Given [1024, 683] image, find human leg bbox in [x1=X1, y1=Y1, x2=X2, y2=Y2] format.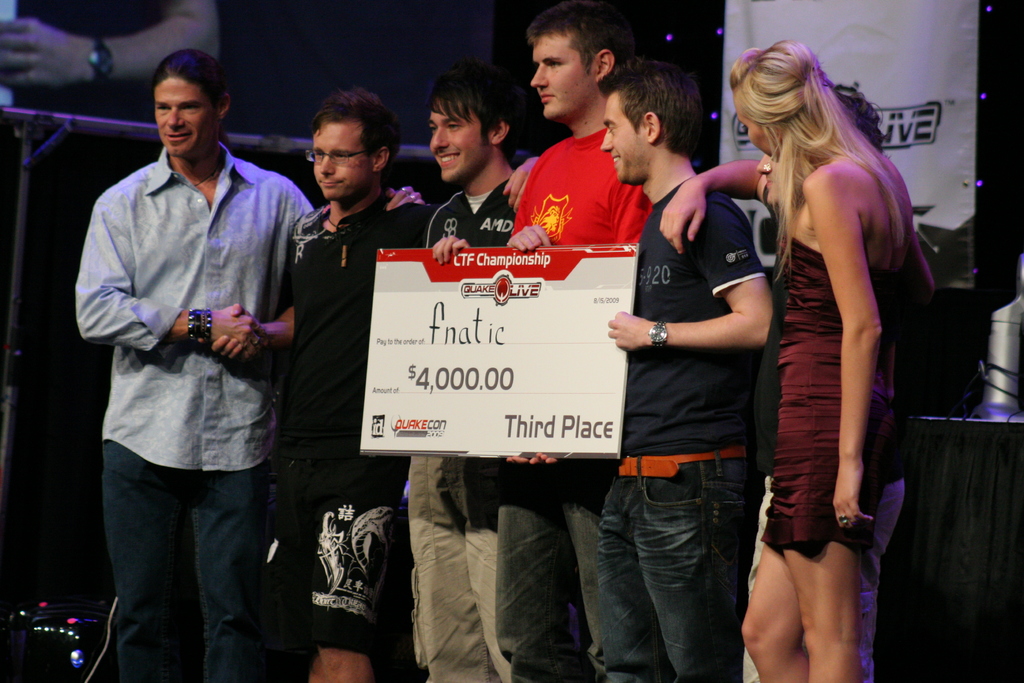
[x1=593, y1=472, x2=664, y2=674].
